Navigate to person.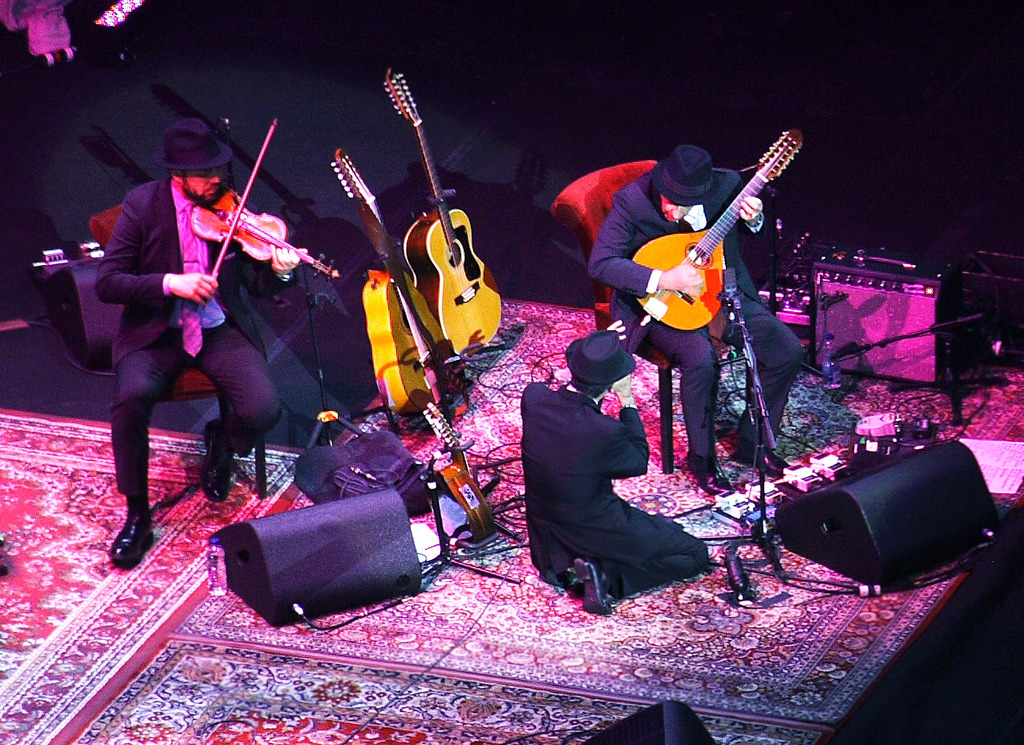
Navigation target: pyautogui.locateOnScreen(88, 107, 272, 561).
